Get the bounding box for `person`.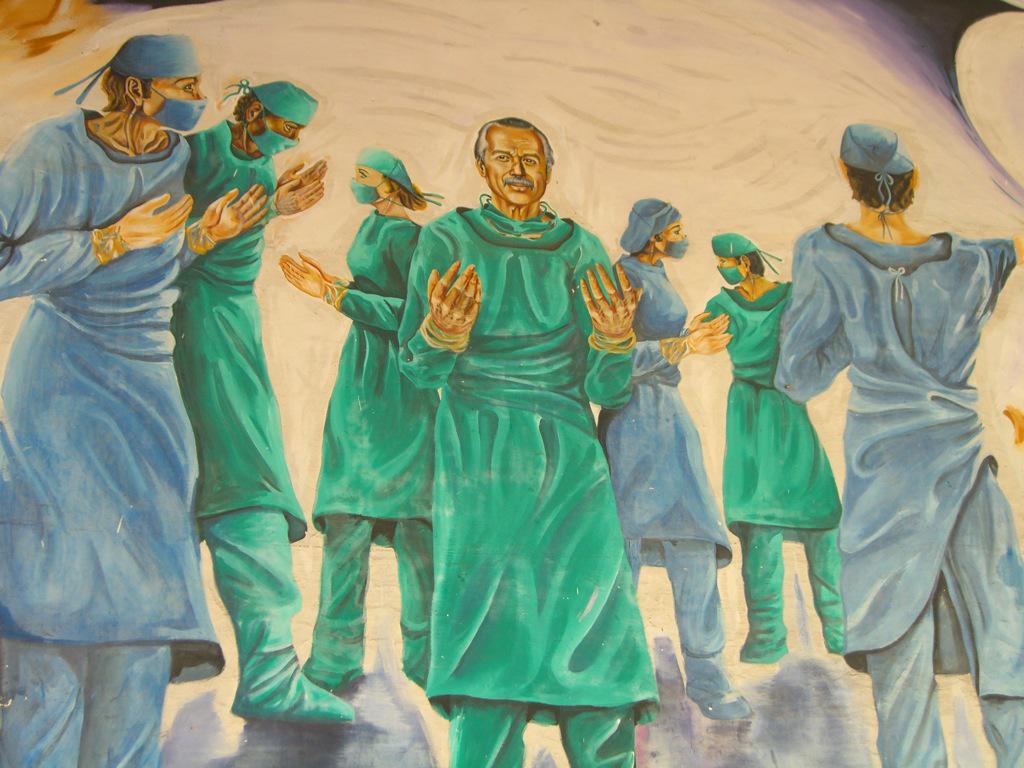
box(183, 84, 355, 721).
